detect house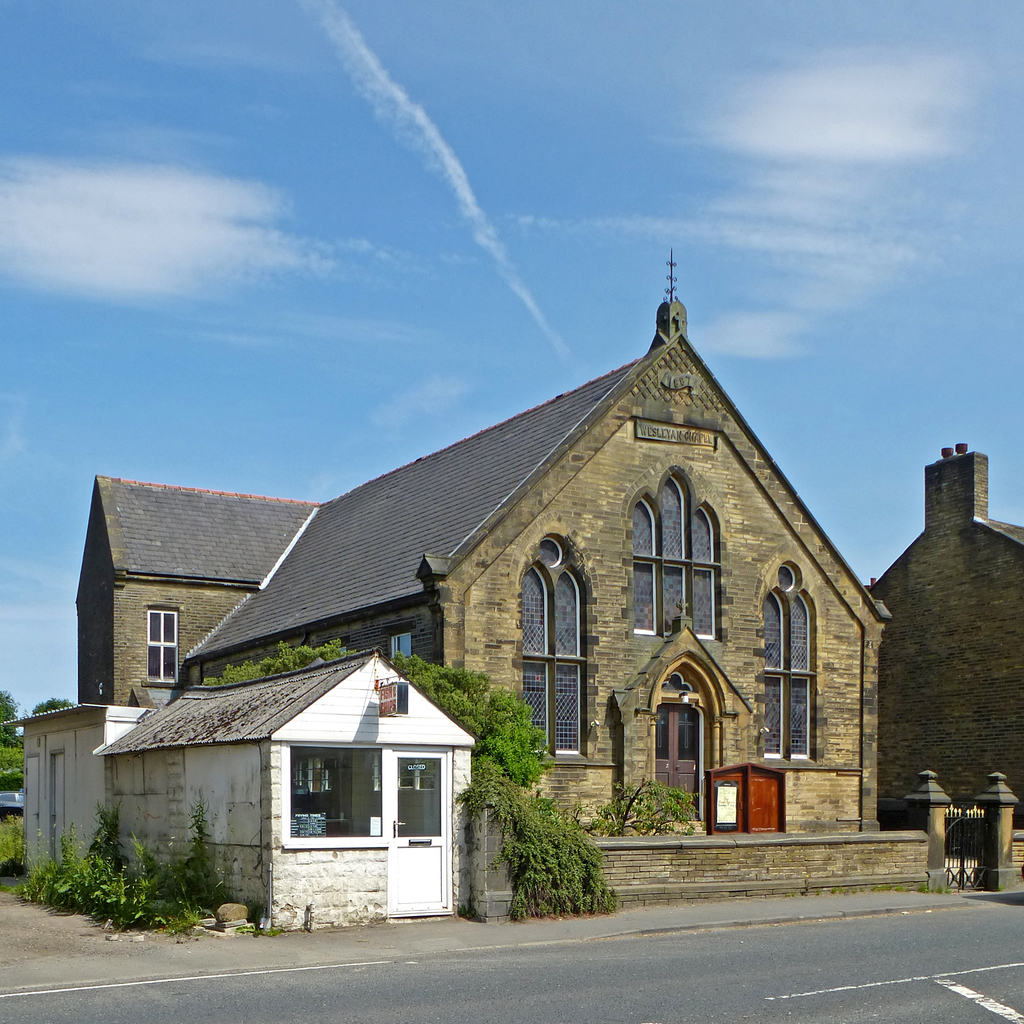
Rect(86, 644, 481, 931)
